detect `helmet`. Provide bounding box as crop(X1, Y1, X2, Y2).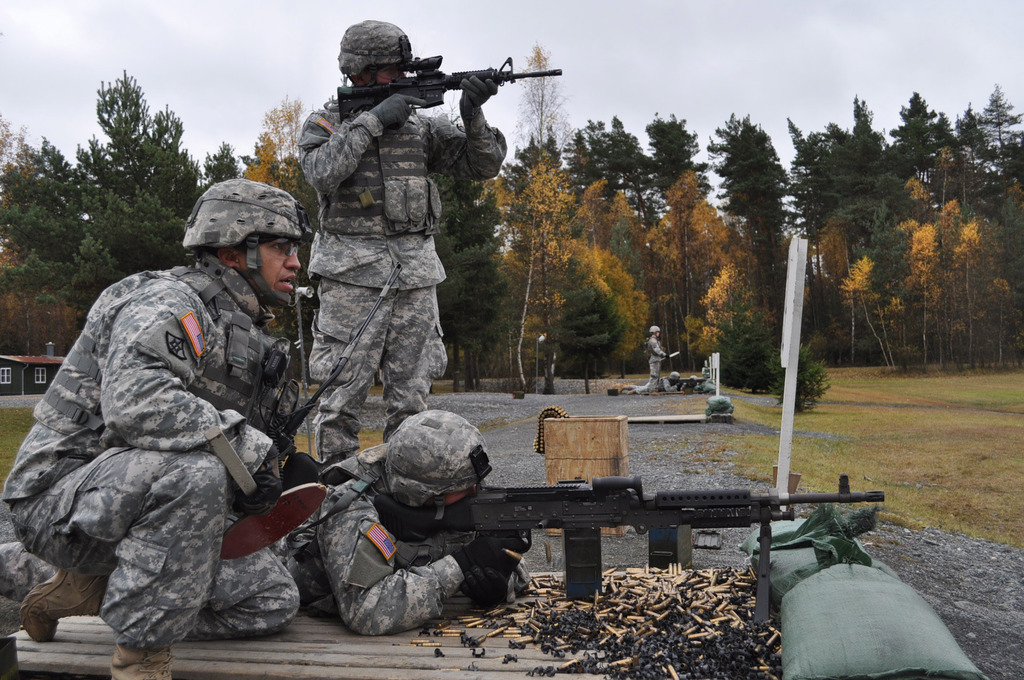
crop(649, 323, 661, 337).
